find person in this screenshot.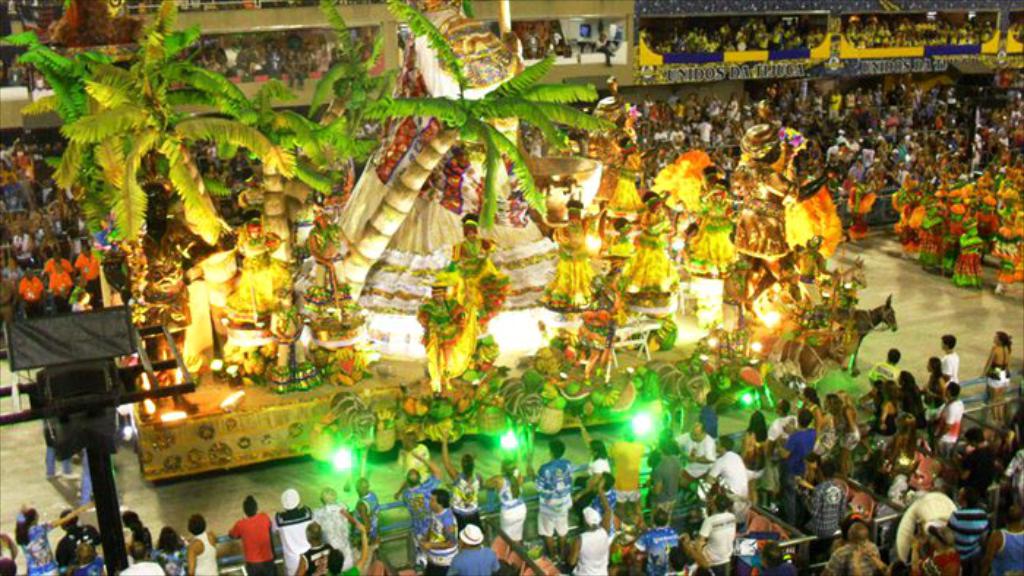
The bounding box for person is x1=534, y1=439, x2=572, y2=541.
